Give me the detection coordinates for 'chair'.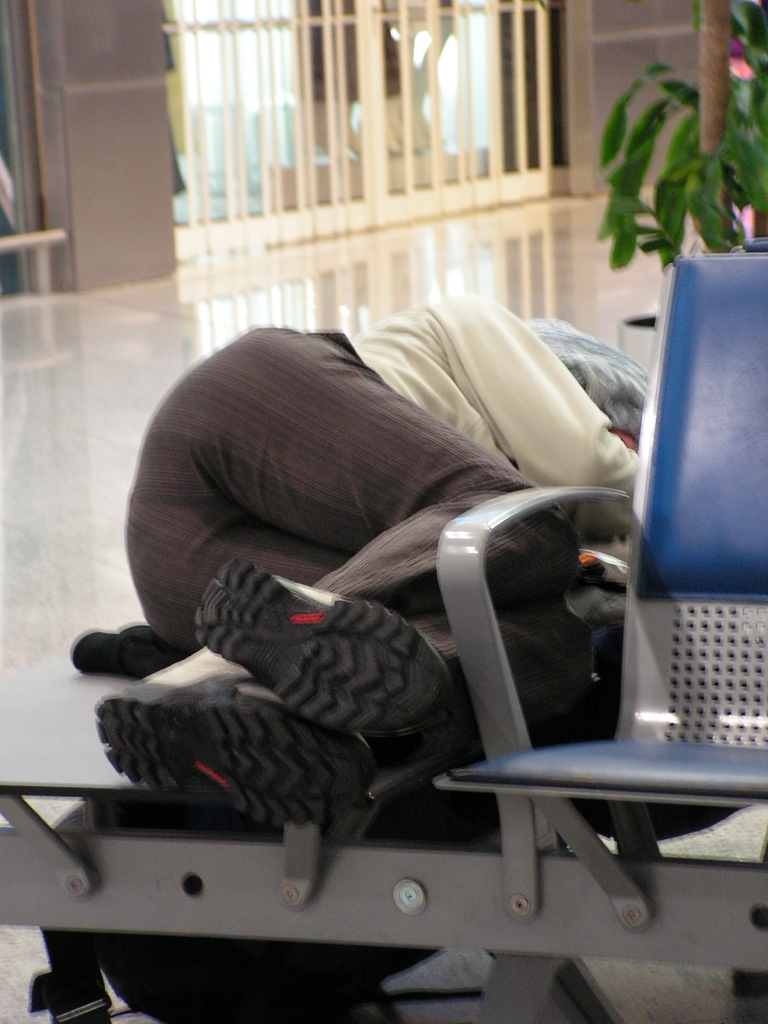
select_region(443, 247, 767, 916).
